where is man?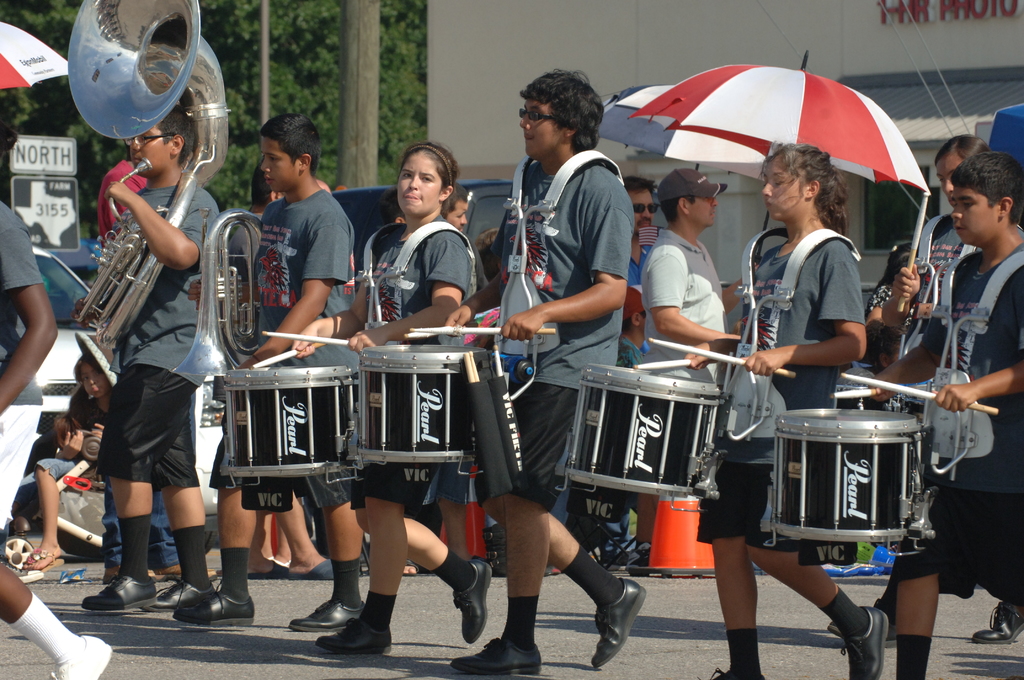
box=[441, 181, 471, 229].
